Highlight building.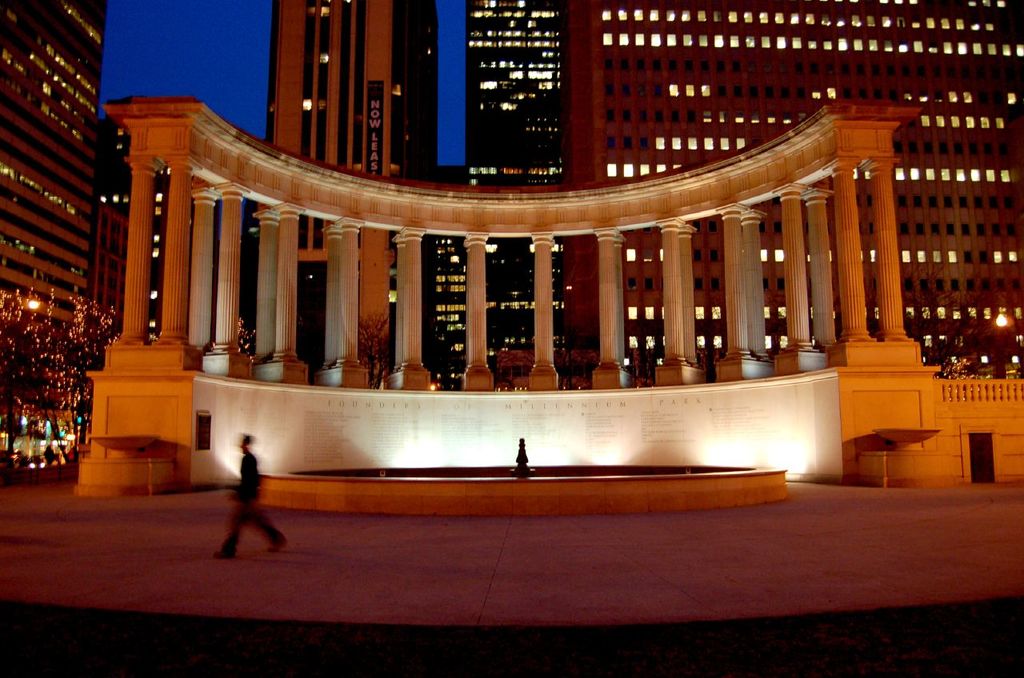
Highlighted region: x1=0, y1=0, x2=114, y2=417.
